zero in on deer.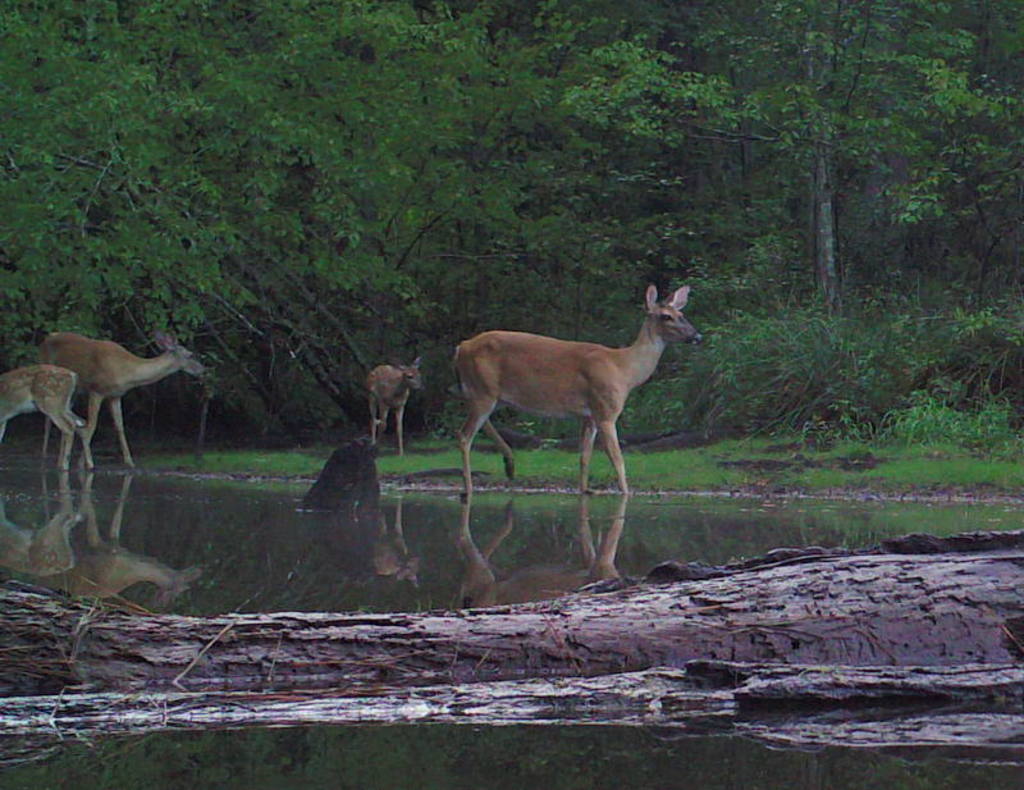
Zeroed in: l=0, t=361, r=96, b=470.
